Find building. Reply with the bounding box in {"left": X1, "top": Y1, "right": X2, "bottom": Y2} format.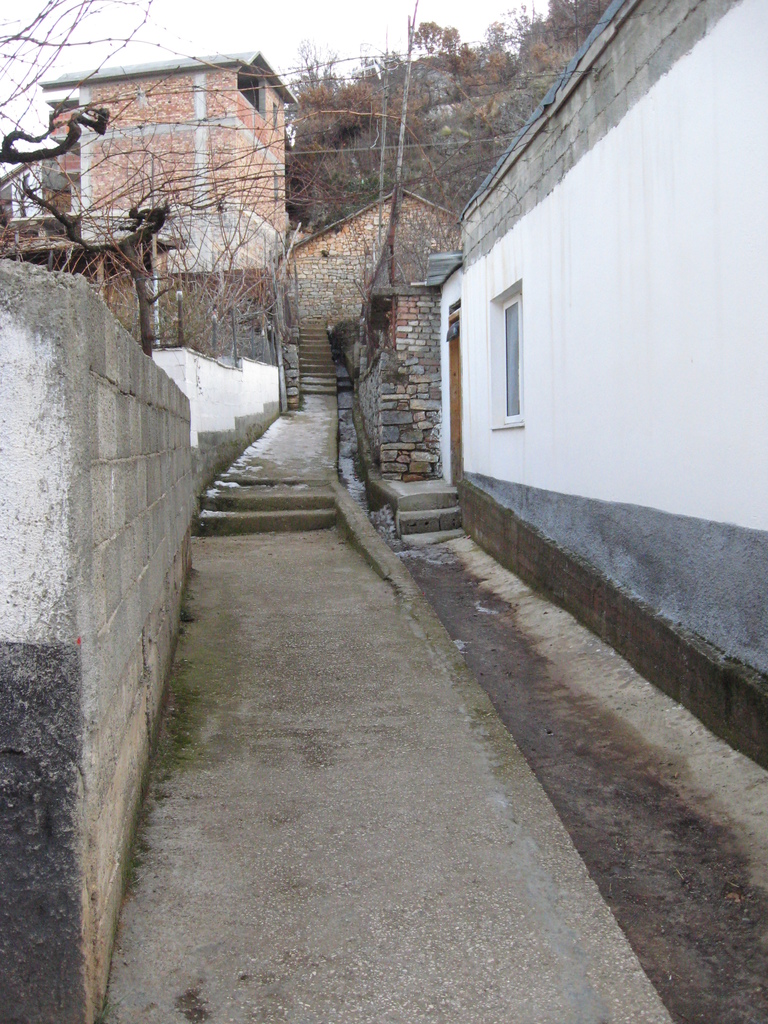
{"left": 0, "top": 49, "right": 460, "bottom": 414}.
